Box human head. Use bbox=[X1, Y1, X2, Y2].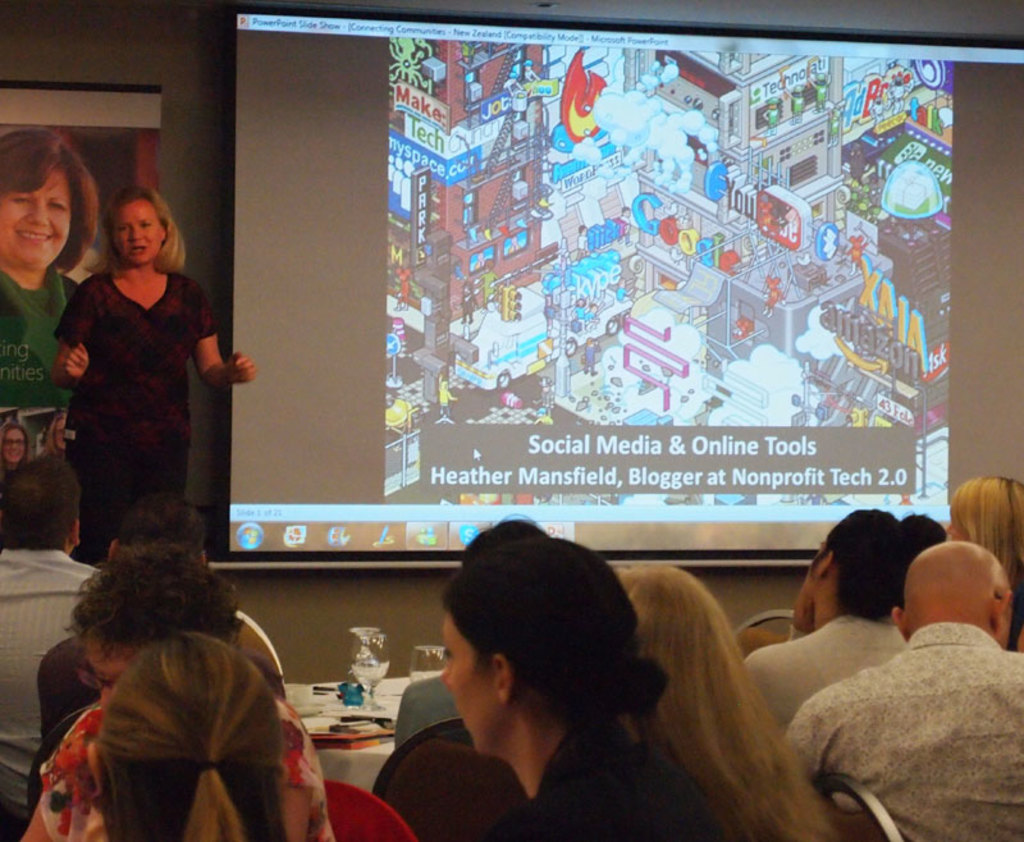
bbox=[3, 417, 26, 462].
